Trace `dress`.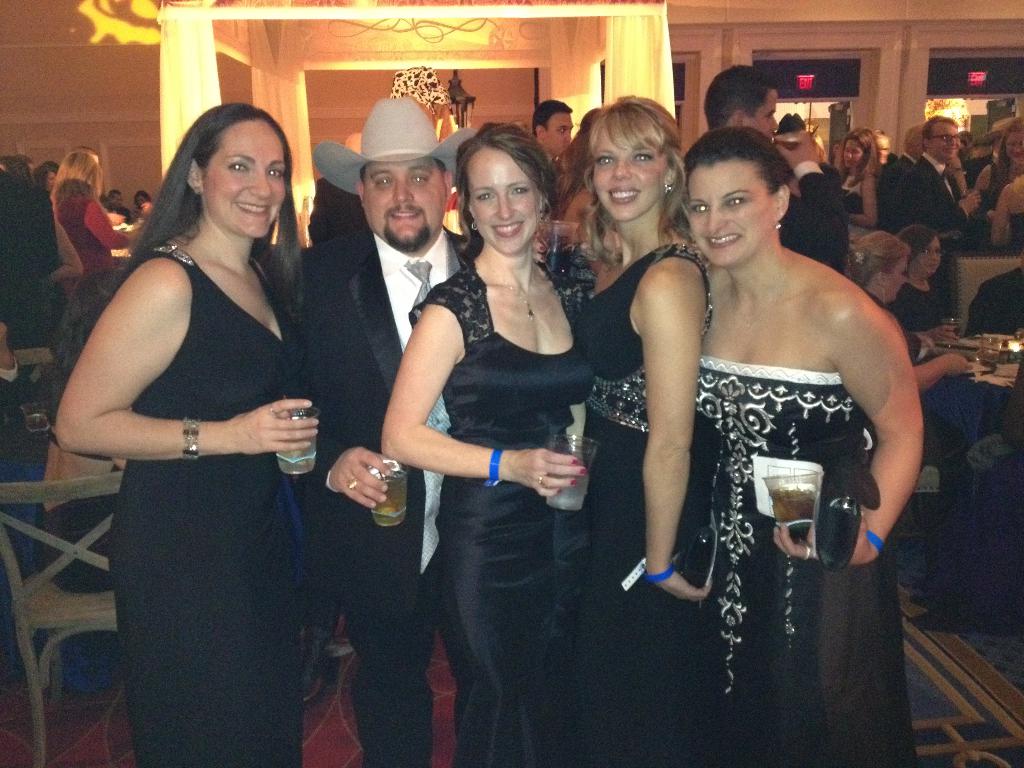
Traced to <box>110,245,303,767</box>.
